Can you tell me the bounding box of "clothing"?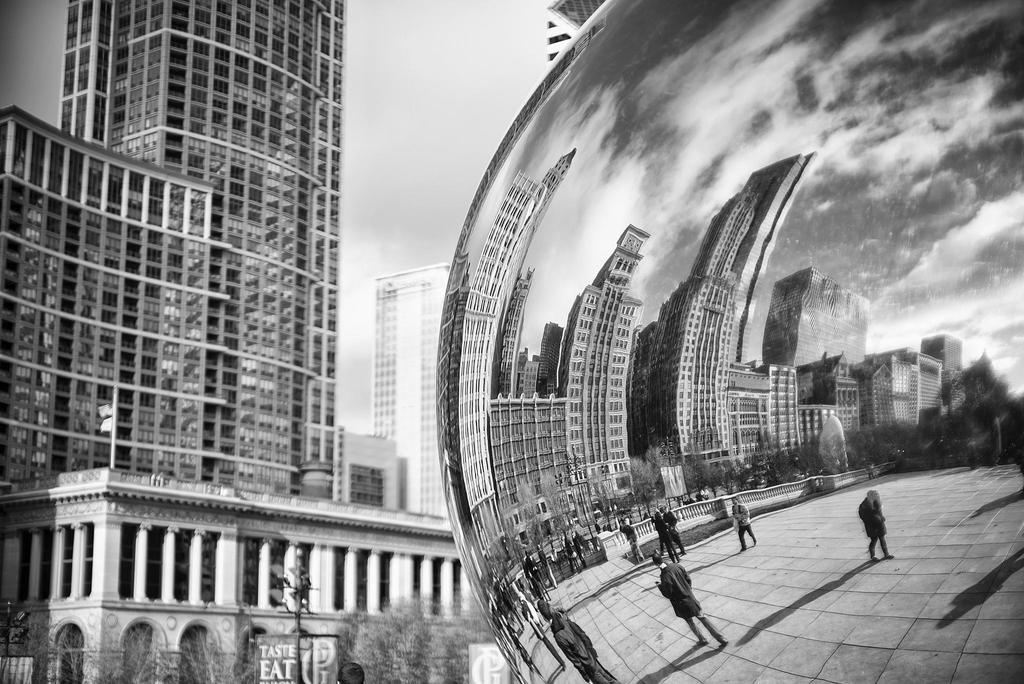
bbox=(726, 504, 762, 541).
